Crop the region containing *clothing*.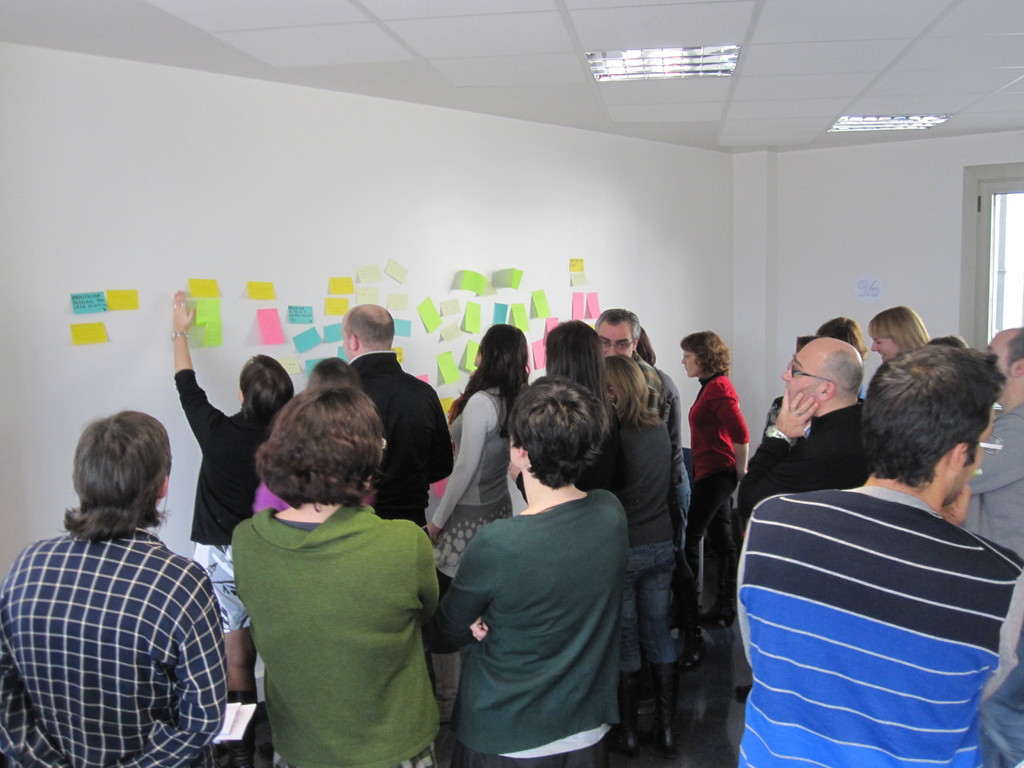
Crop region: [x1=423, y1=379, x2=527, y2=582].
